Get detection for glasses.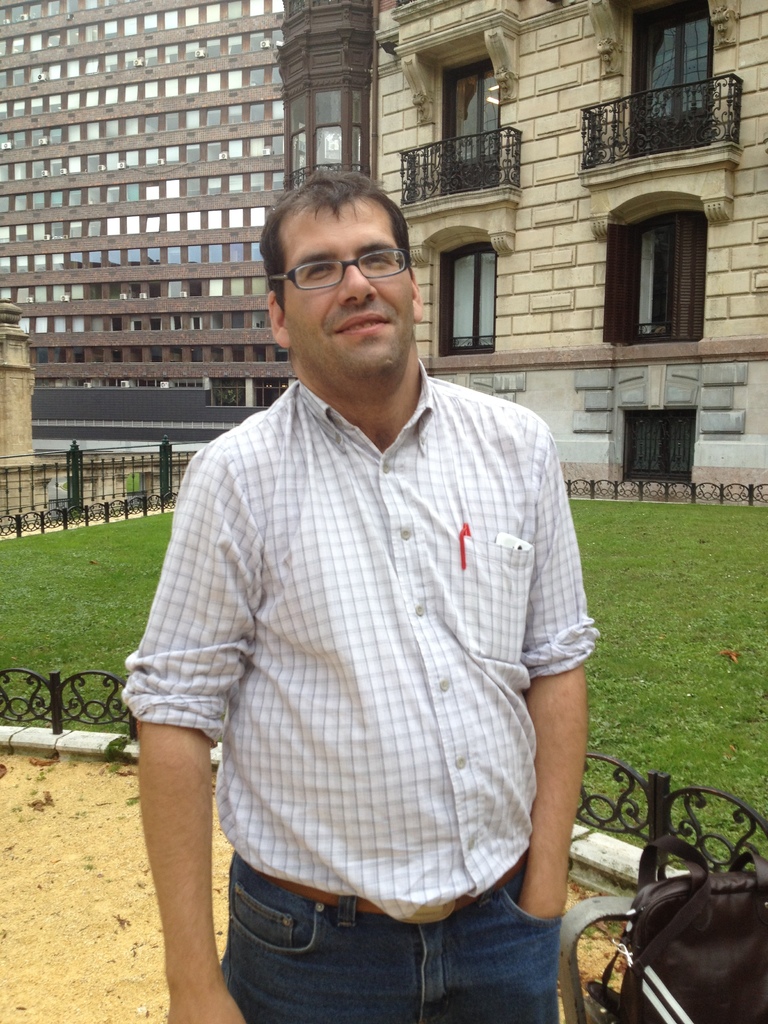
Detection: [left=269, top=233, right=406, bottom=301].
